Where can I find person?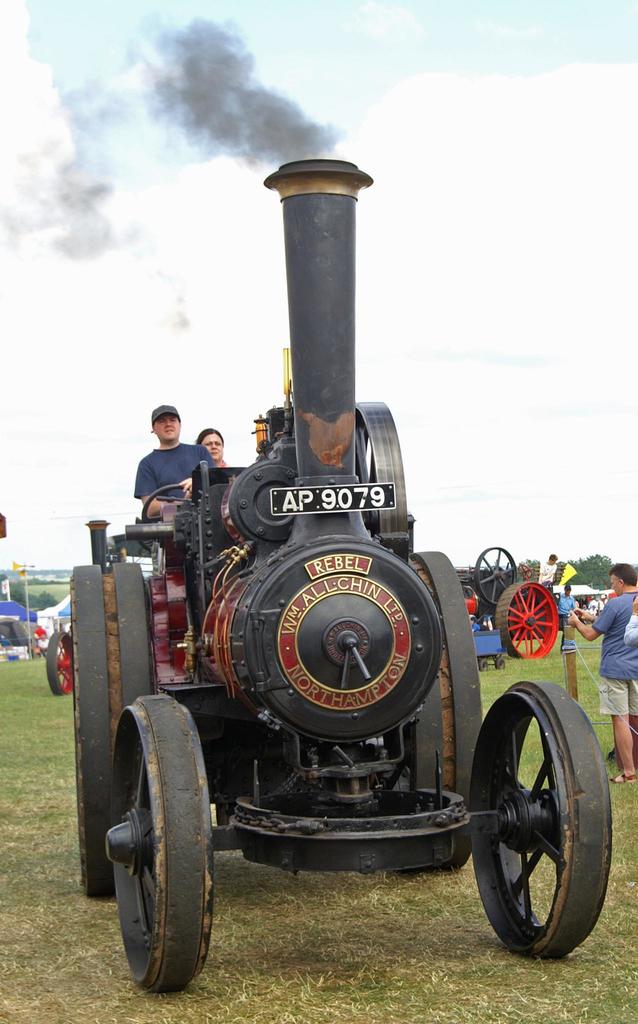
You can find it at {"left": 195, "top": 428, "right": 236, "bottom": 474}.
